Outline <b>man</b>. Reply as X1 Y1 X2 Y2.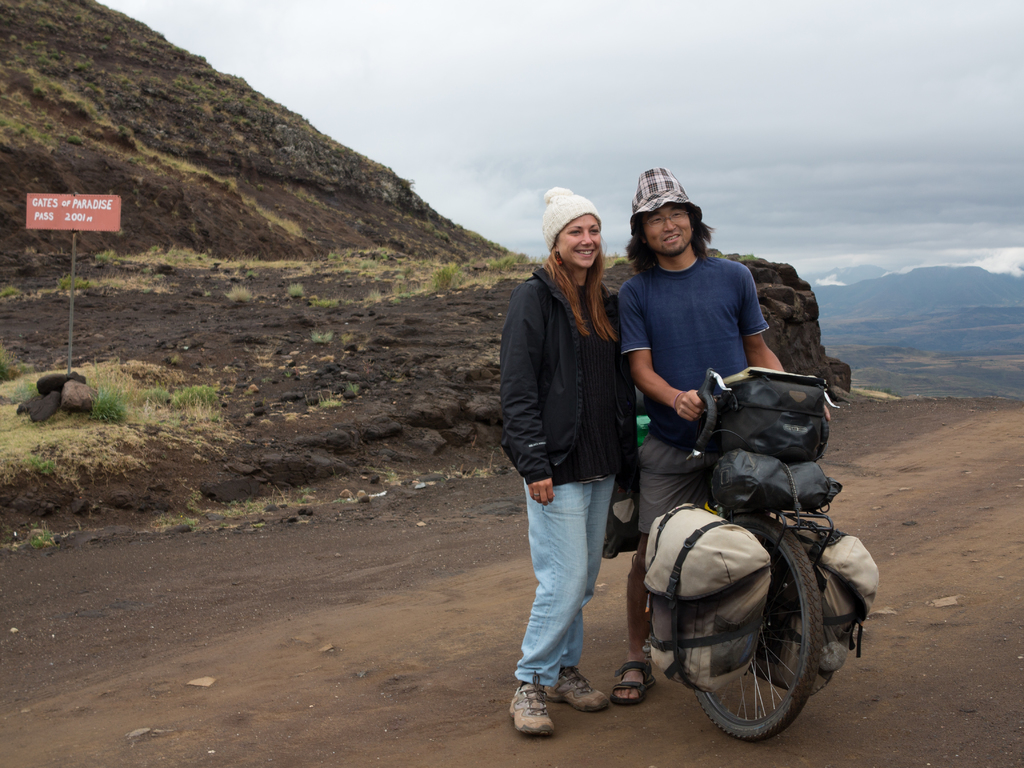
616 165 788 699.
